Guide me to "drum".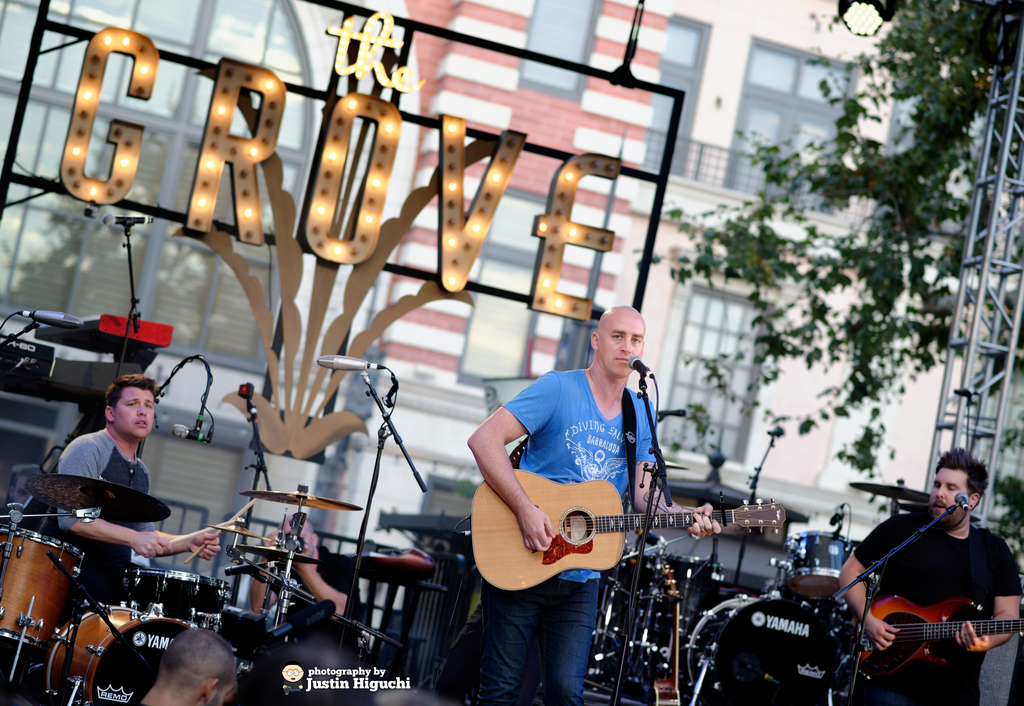
Guidance: bbox=(45, 606, 191, 705).
